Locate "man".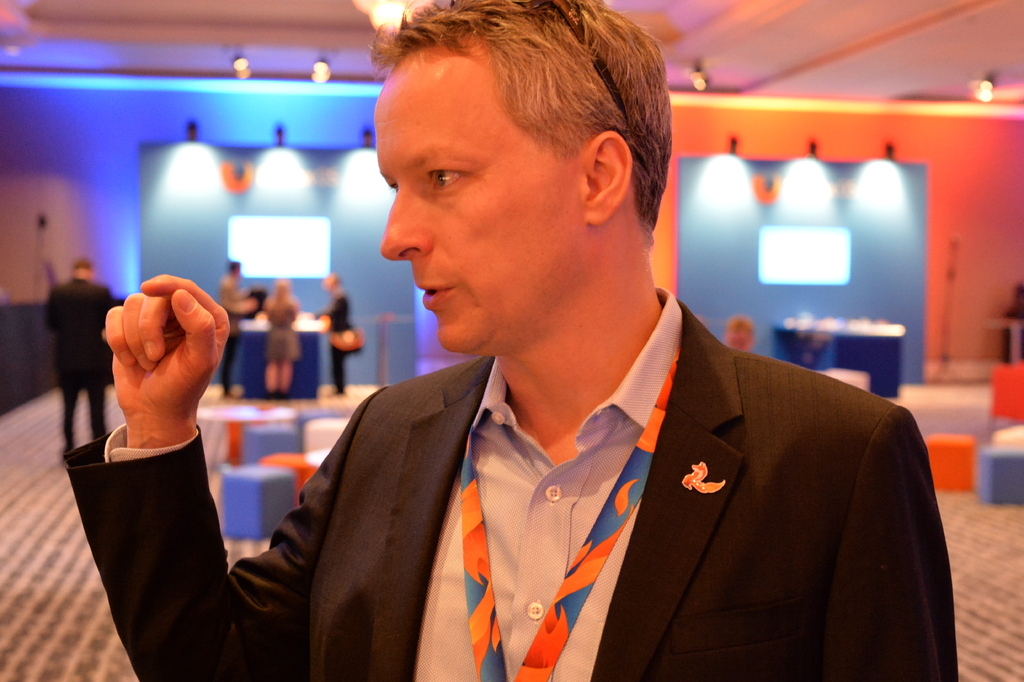
Bounding box: box(215, 259, 255, 397).
